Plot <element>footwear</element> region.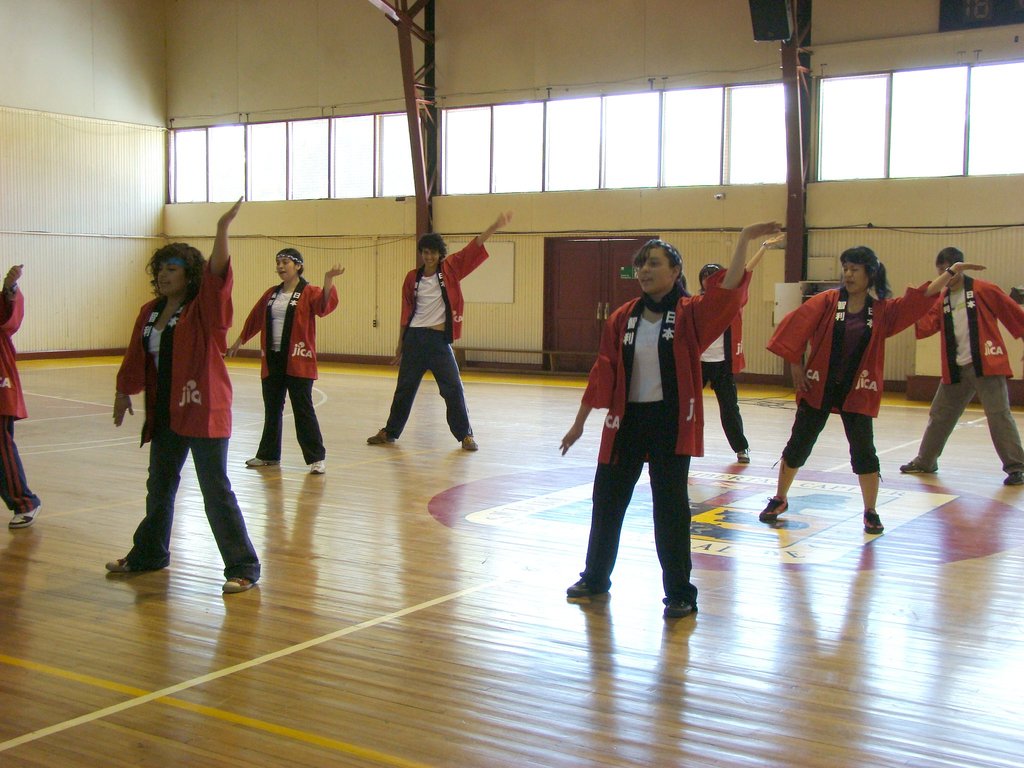
Plotted at detection(6, 502, 44, 526).
